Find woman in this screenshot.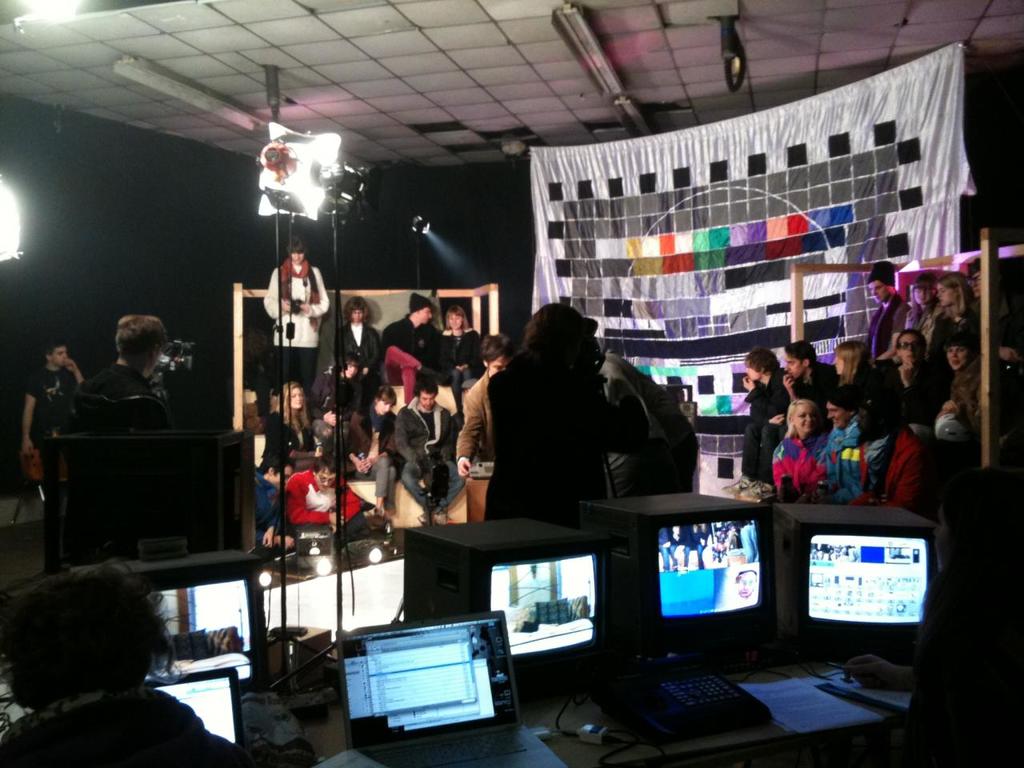
The bounding box for woman is region(903, 274, 934, 336).
